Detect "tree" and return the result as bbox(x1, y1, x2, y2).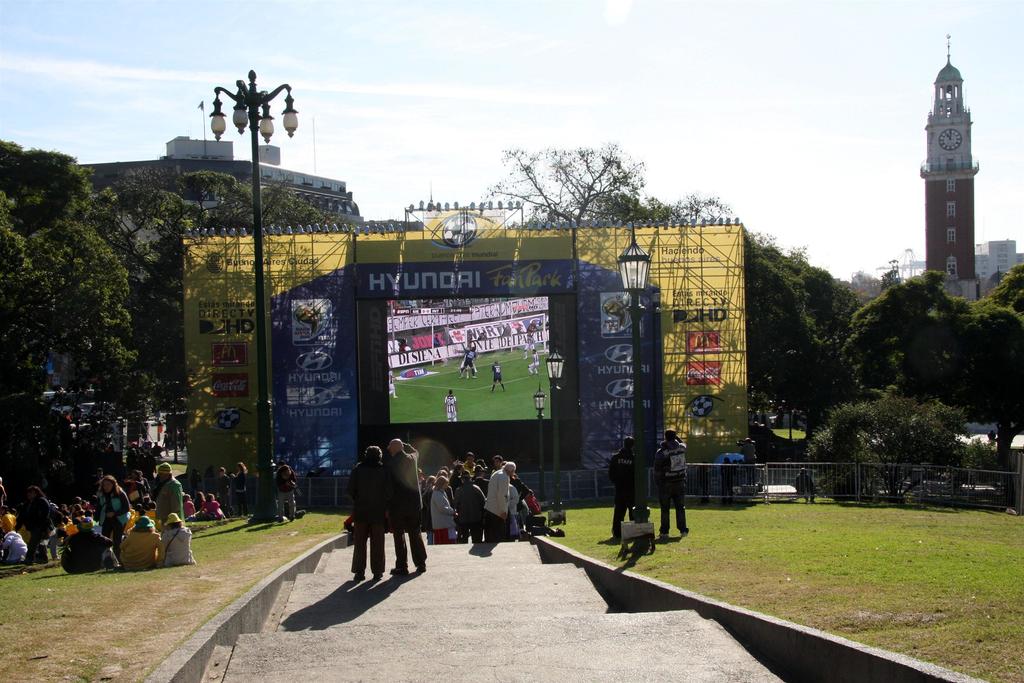
bbox(0, 136, 140, 381).
